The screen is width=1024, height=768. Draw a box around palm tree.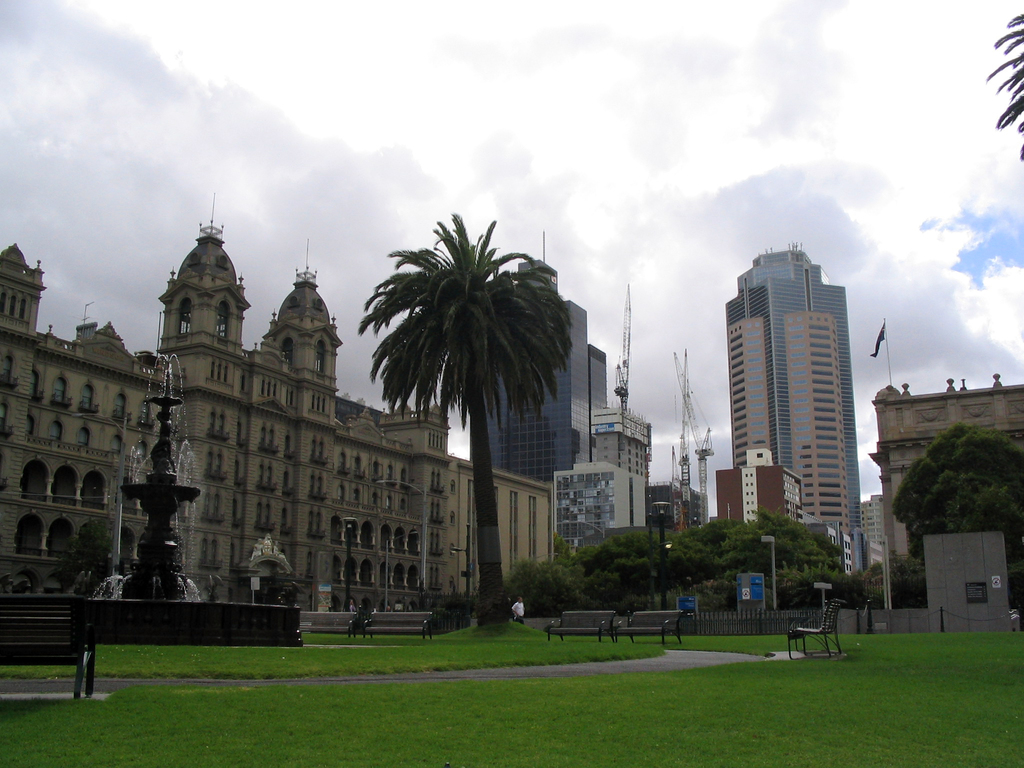
<bbox>360, 231, 581, 557</bbox>.
